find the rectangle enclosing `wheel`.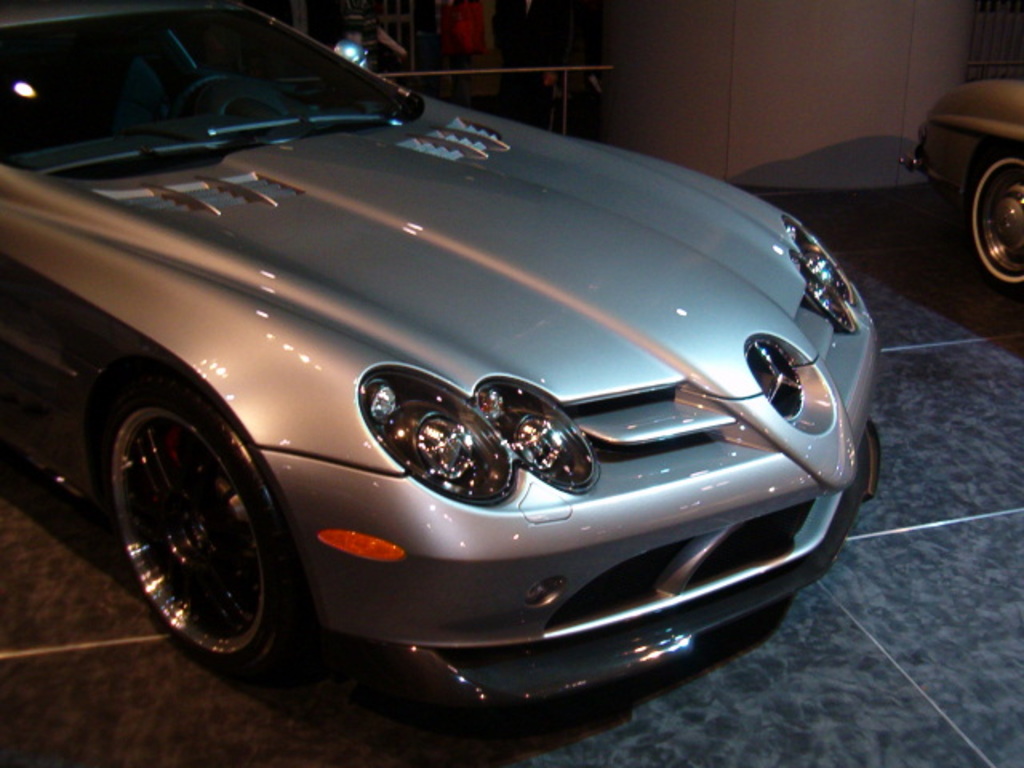
(left=165, top=70, right=226, bottom=123).
